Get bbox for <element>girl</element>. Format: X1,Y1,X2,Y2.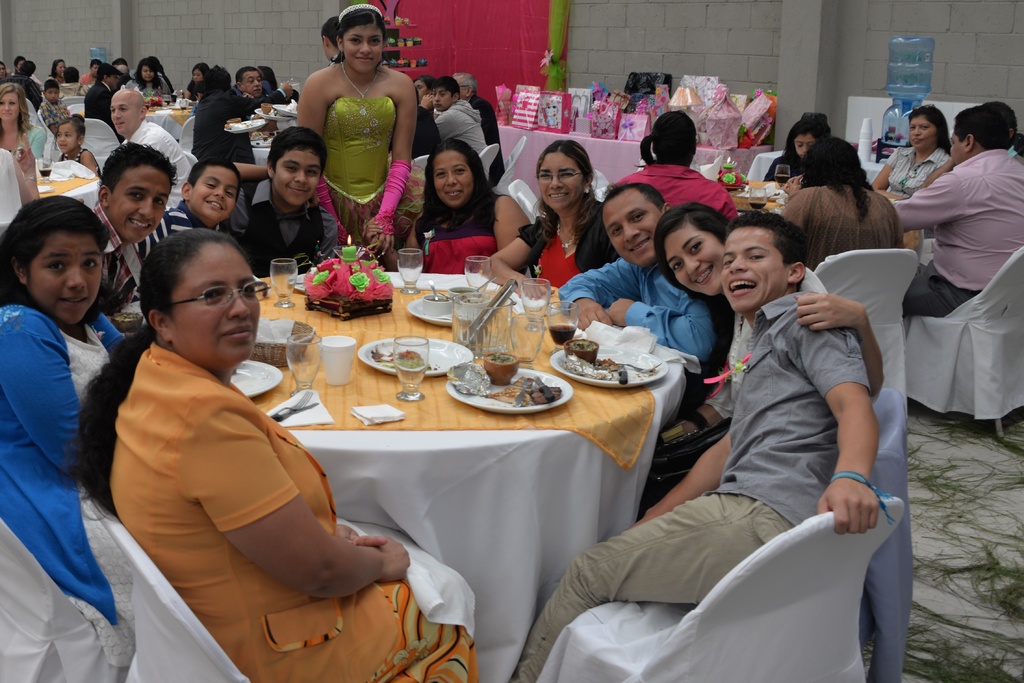
869,107,956,201.
